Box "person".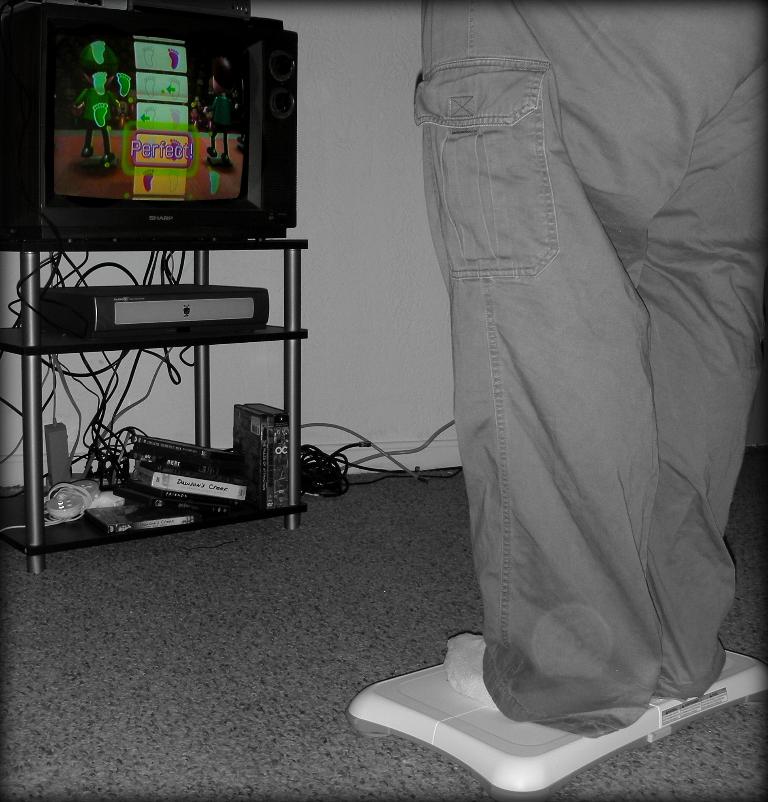
70:42:122:168.
